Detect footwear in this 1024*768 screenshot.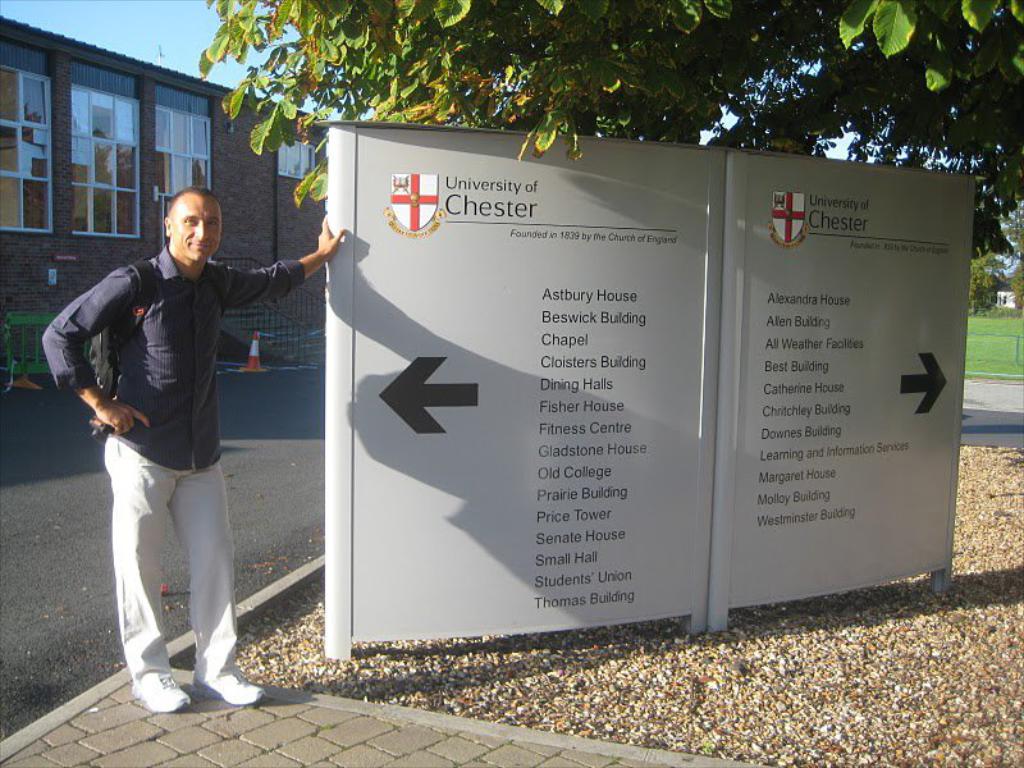
Detection: [left=188, top=667, right=264, bottom=709].
